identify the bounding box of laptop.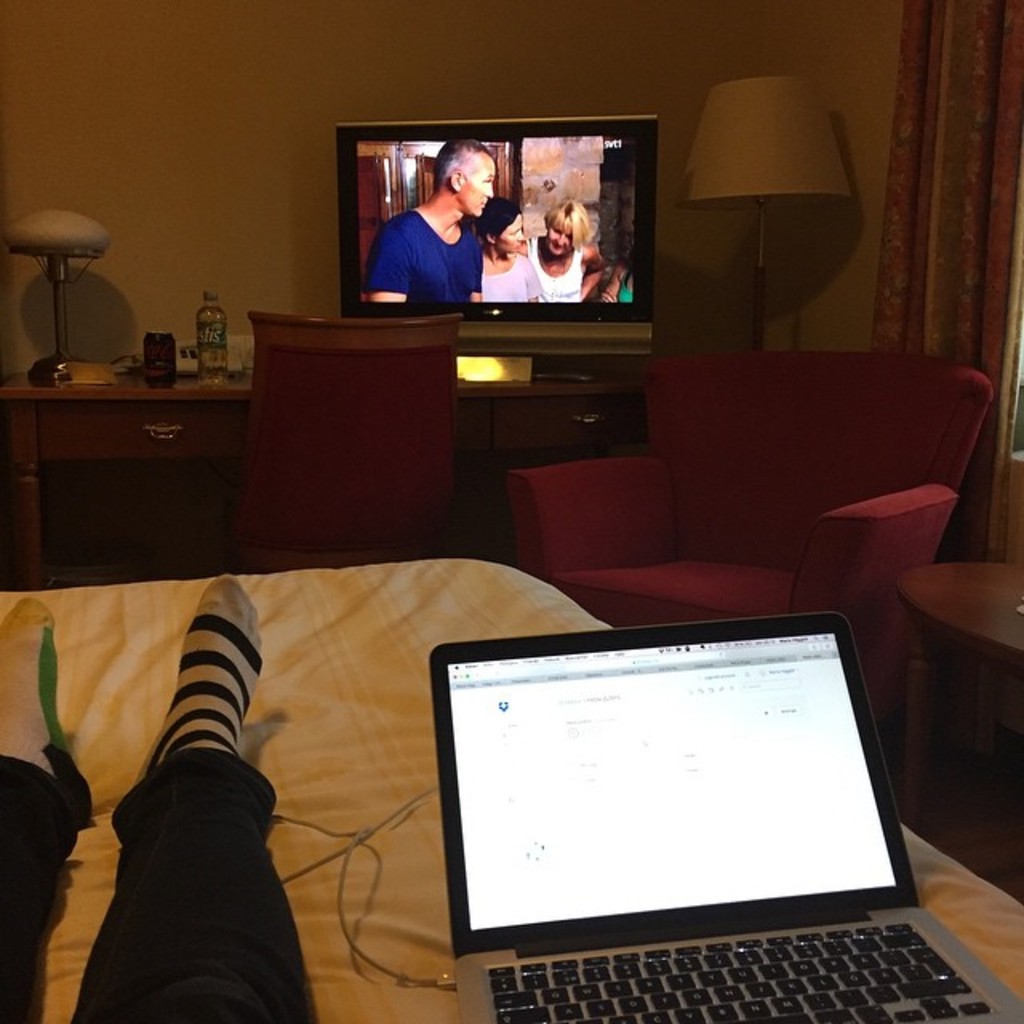
[left=424, top=606, right=1019, bottom=1022].
